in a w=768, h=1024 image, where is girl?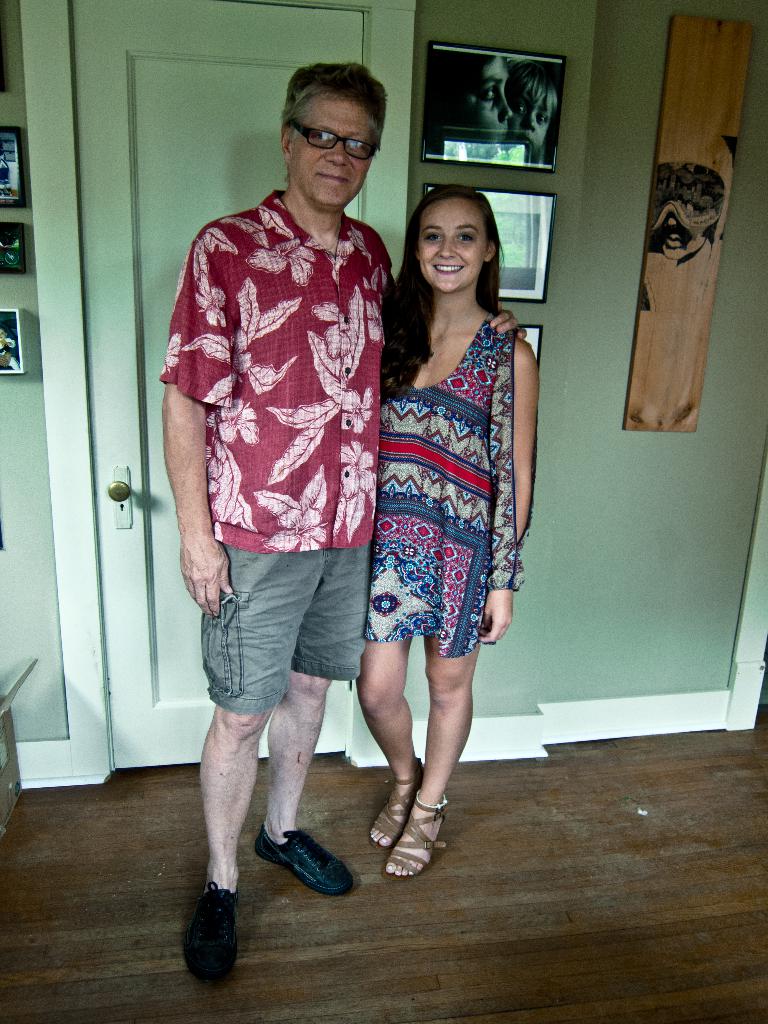
[left=355, top=182, right=543, bottom=886].
